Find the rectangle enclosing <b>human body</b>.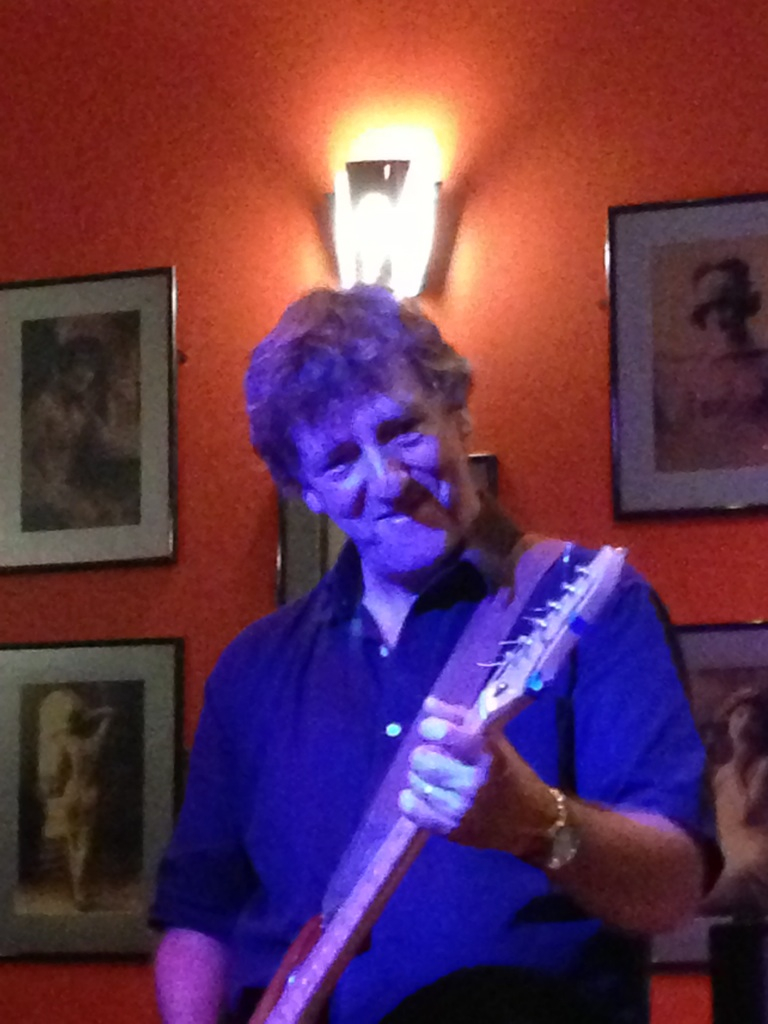
bbox(130, 234, 705, 1022).
